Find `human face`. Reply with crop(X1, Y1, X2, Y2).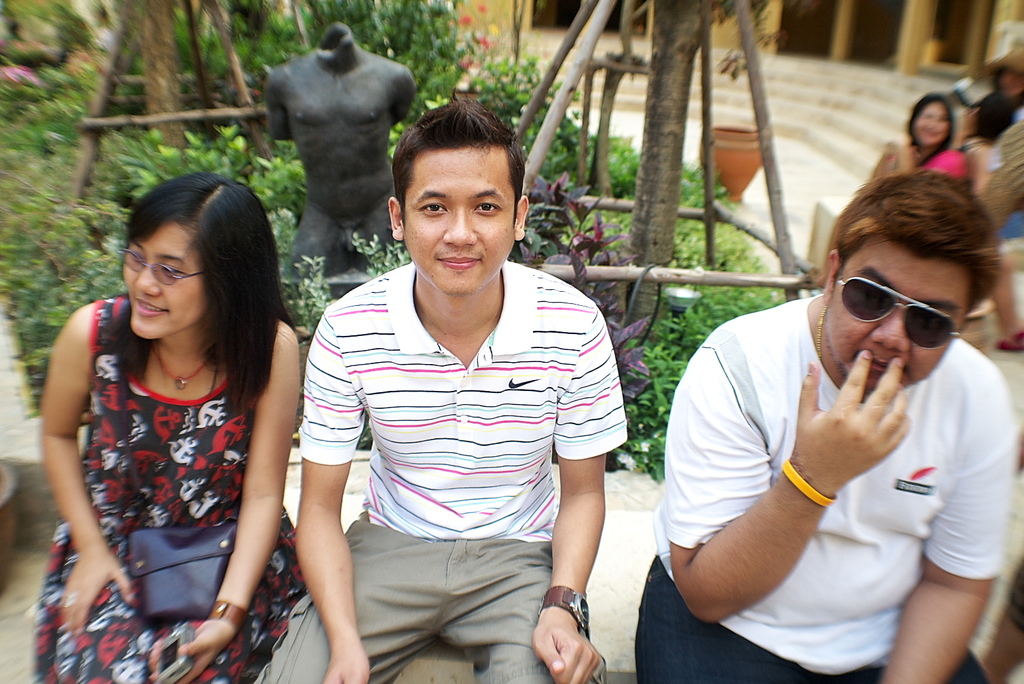
crop(829, 238, 973, 398).
